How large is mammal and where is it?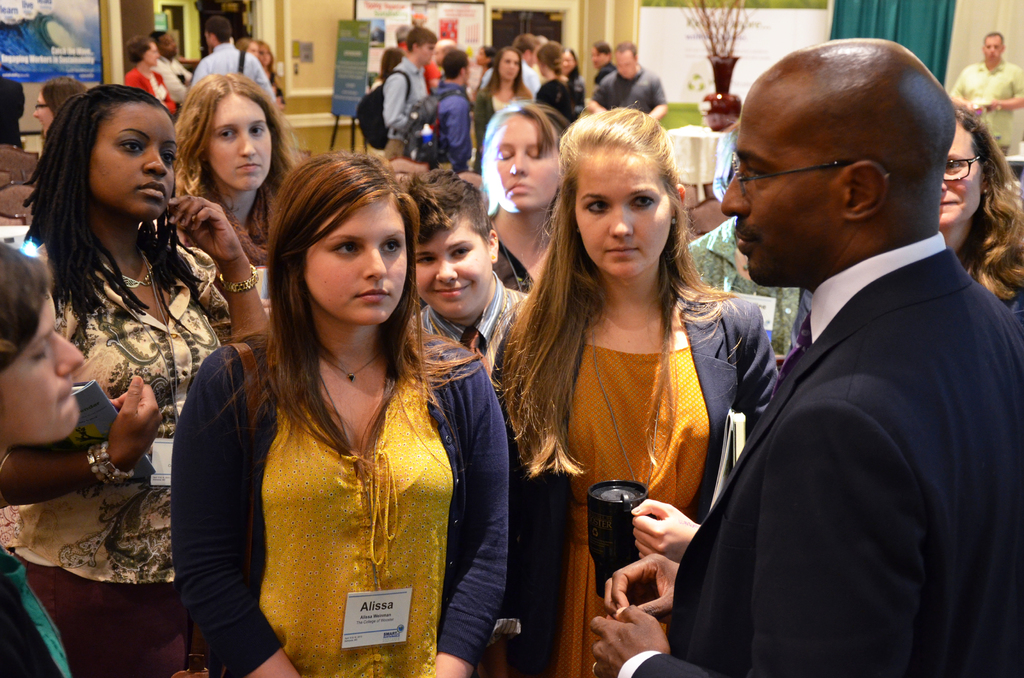
Bounding box: (393,25,409,52).
